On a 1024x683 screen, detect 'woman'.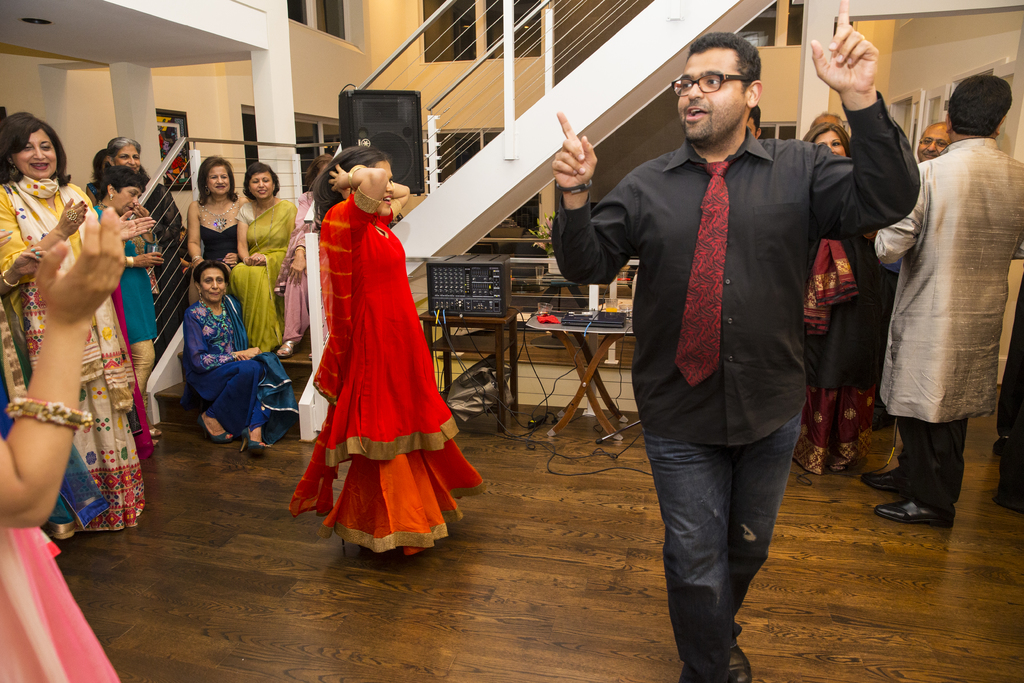
box(0, 206, 140, 682).
